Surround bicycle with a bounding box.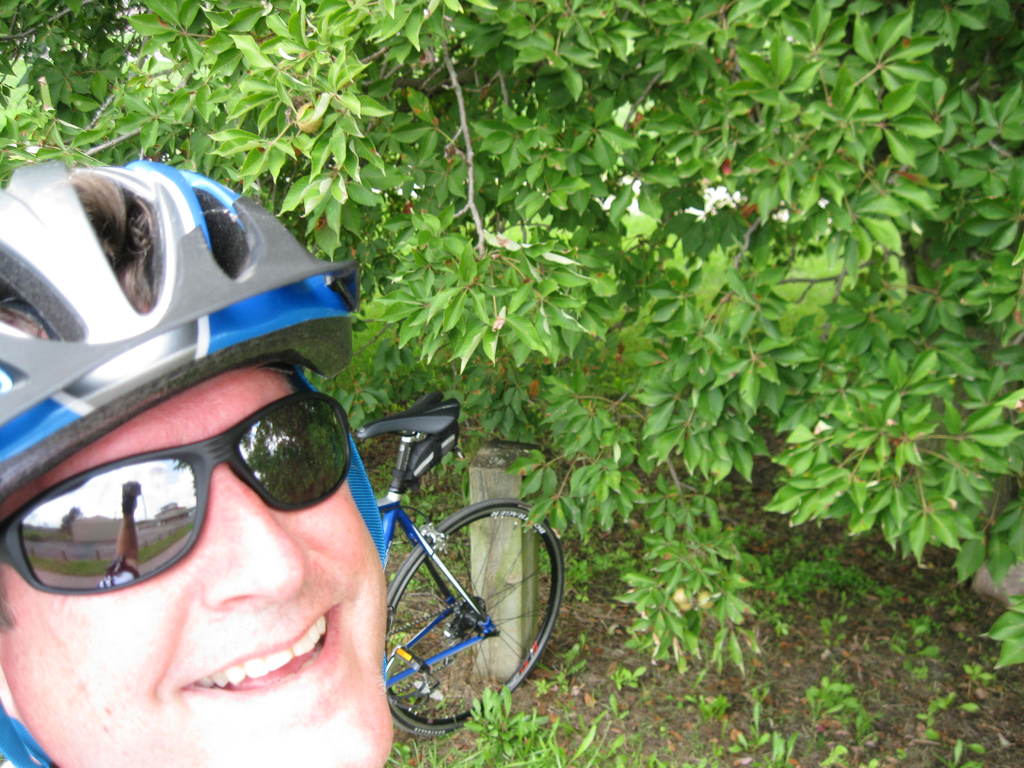
(left=371, top=393, right=566, bottom=724).
